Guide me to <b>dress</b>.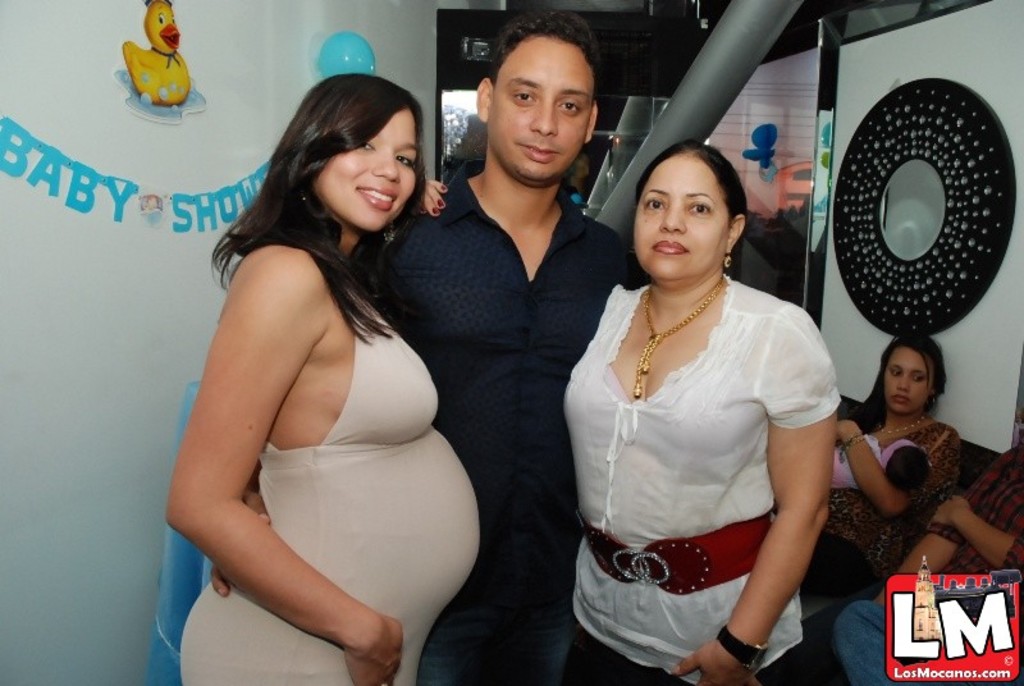
Guidance: [left=765, top=420, right=961, bottom=616].
